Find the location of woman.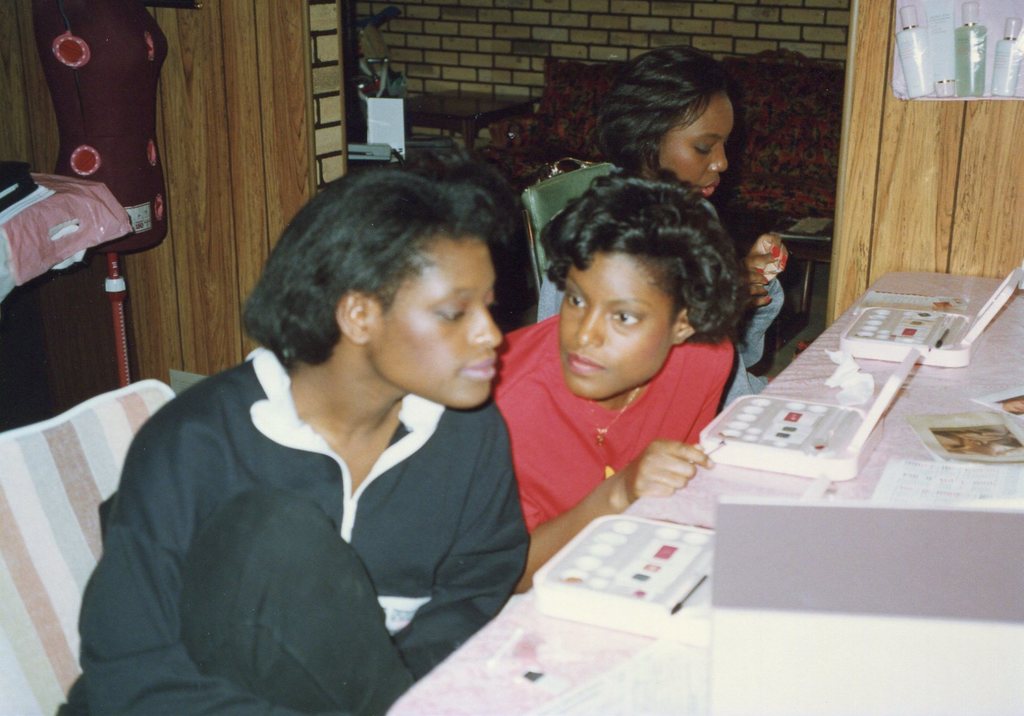
Location: <region>61, 166, 531, 715</region>.
